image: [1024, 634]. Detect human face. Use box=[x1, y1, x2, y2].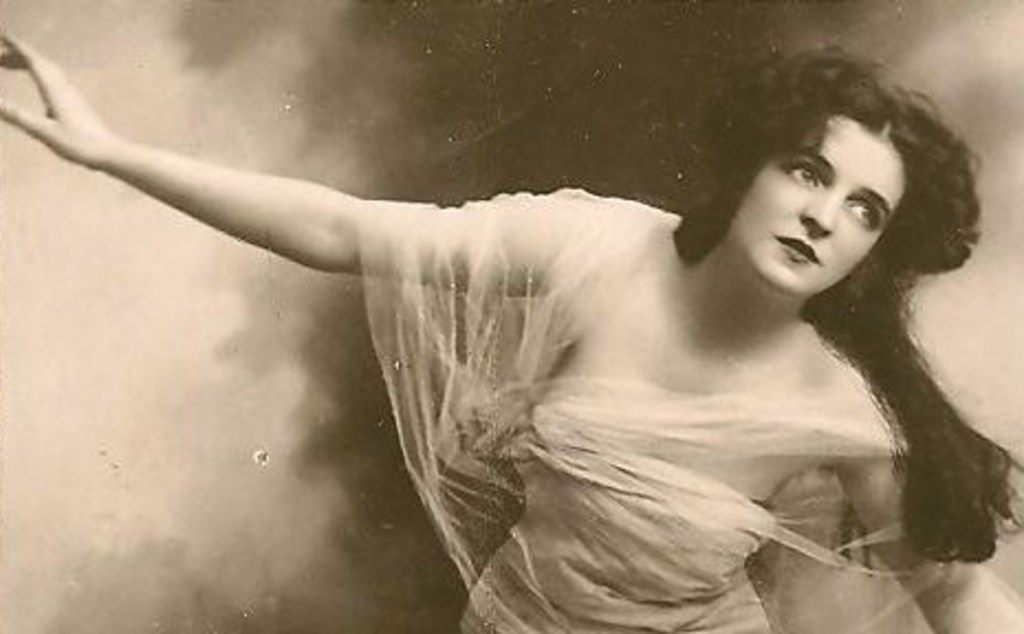
box=[733, 114, 901, 284].
